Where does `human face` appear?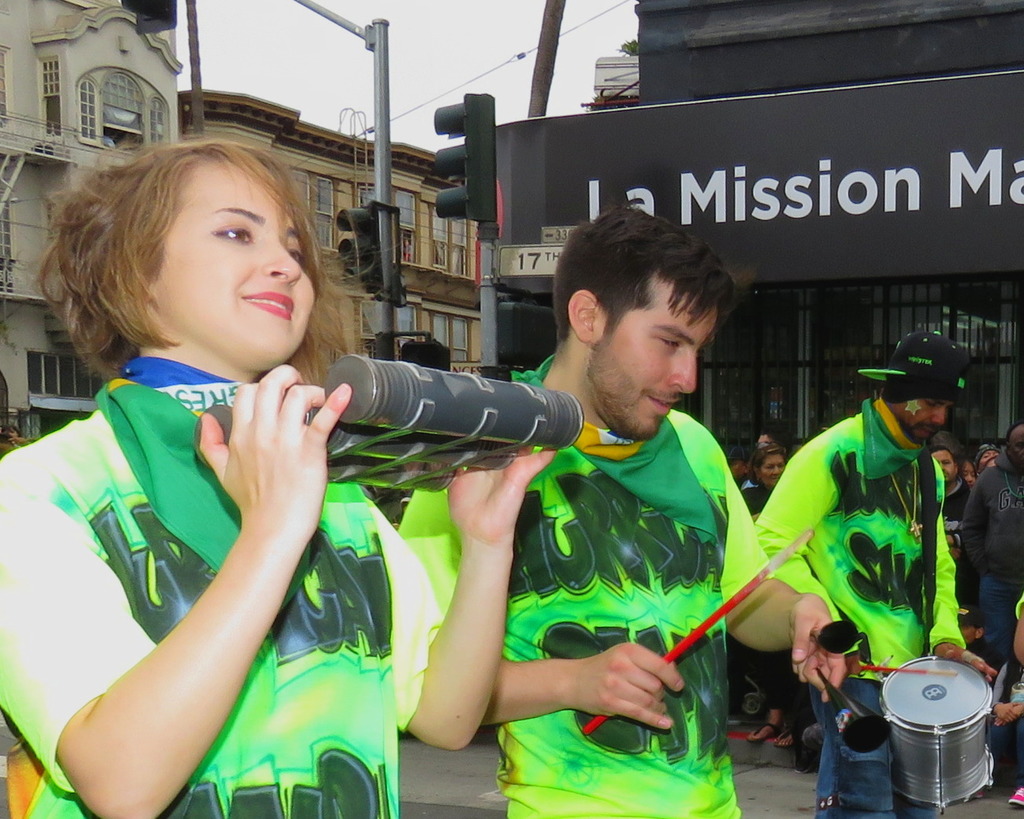
Appears at left=588, top=269, right=717, bottom=440.
